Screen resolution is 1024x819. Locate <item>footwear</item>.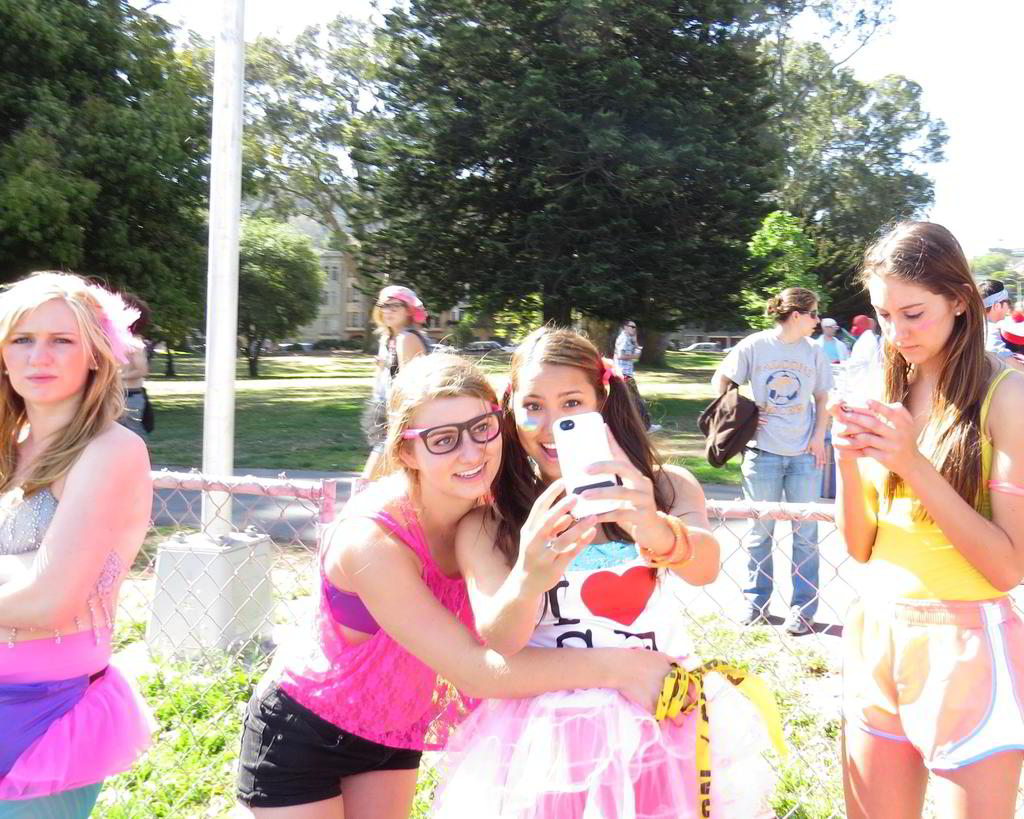
x1=783, y1=603, x2=815, y2=634.
